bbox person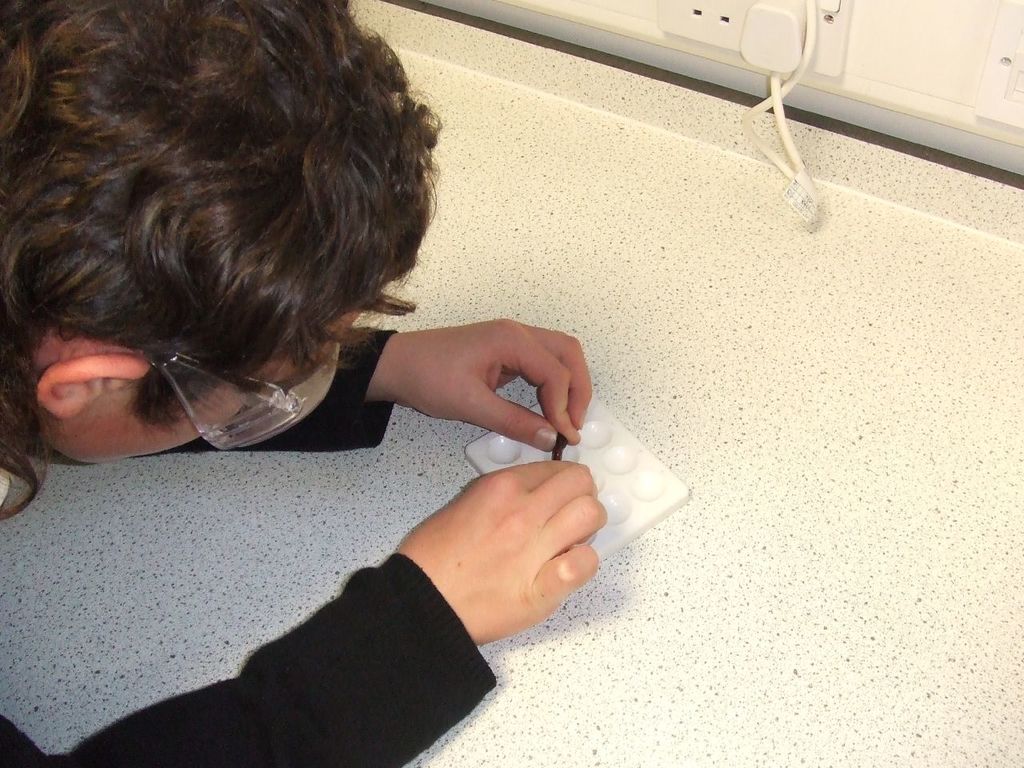
bbox=[12, 0, 646, 718]
